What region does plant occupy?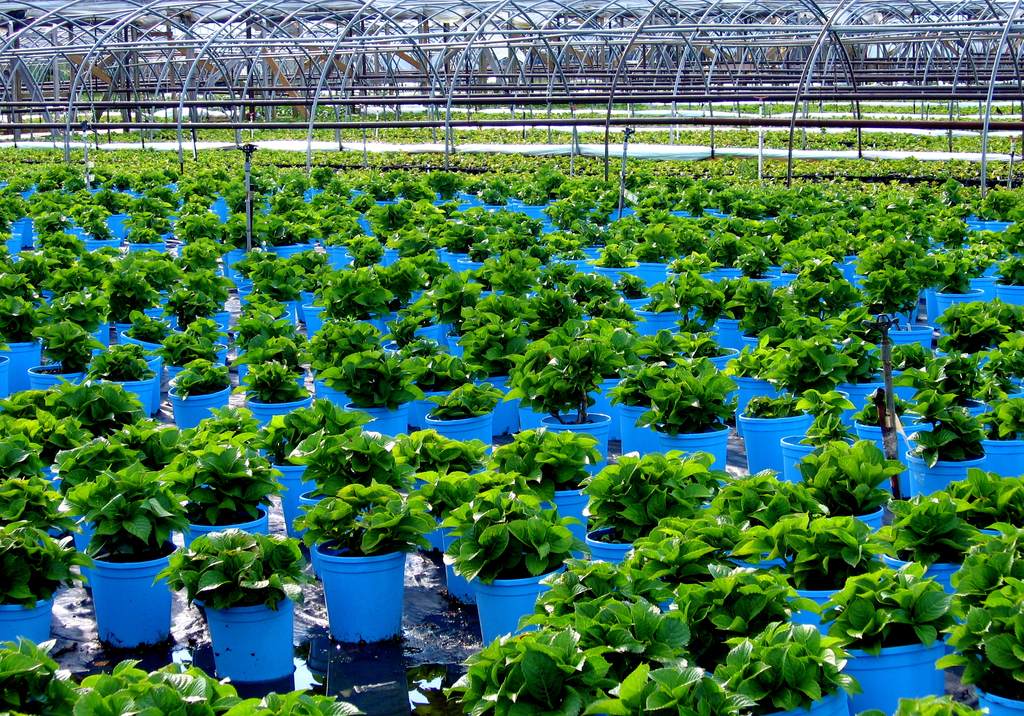
<region>633, 324, 719, 364</region>.
